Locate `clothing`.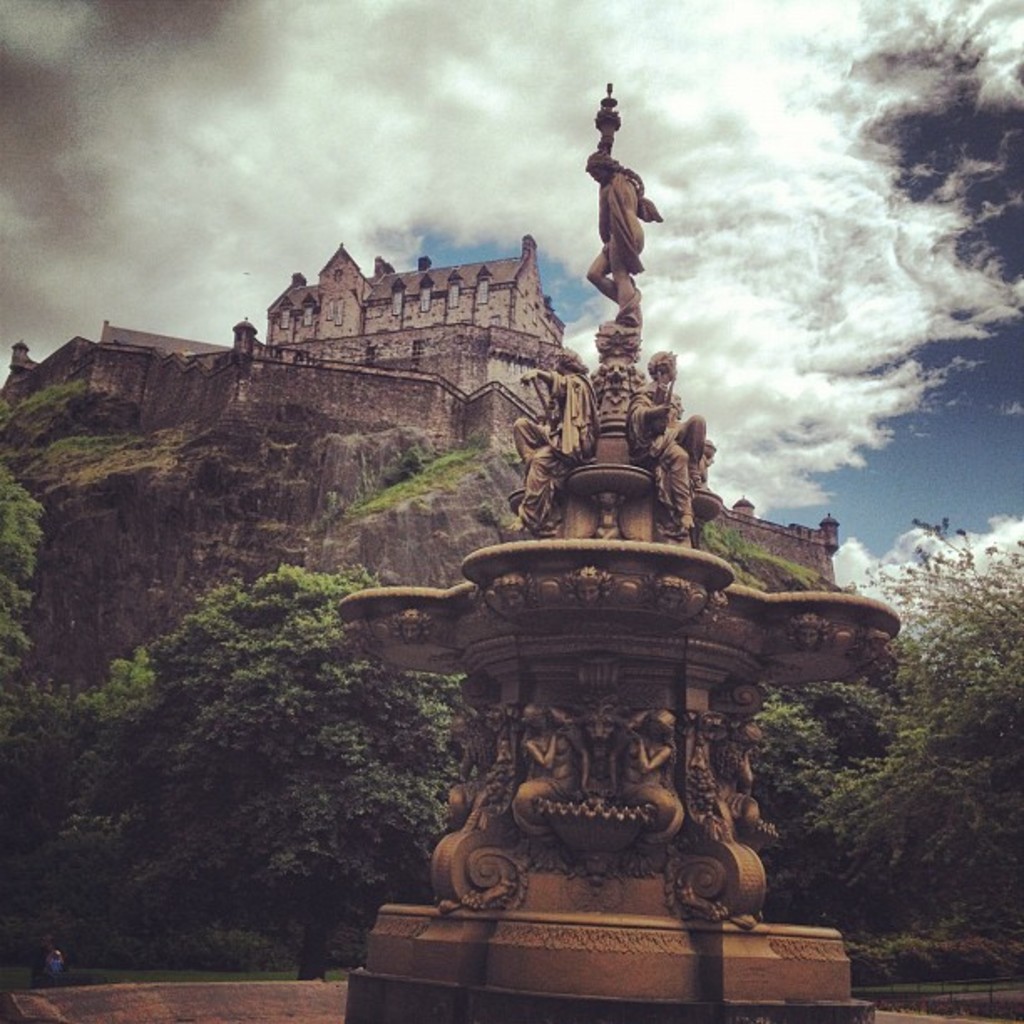
Bounding box: crop(576, 142, 653, 311).
